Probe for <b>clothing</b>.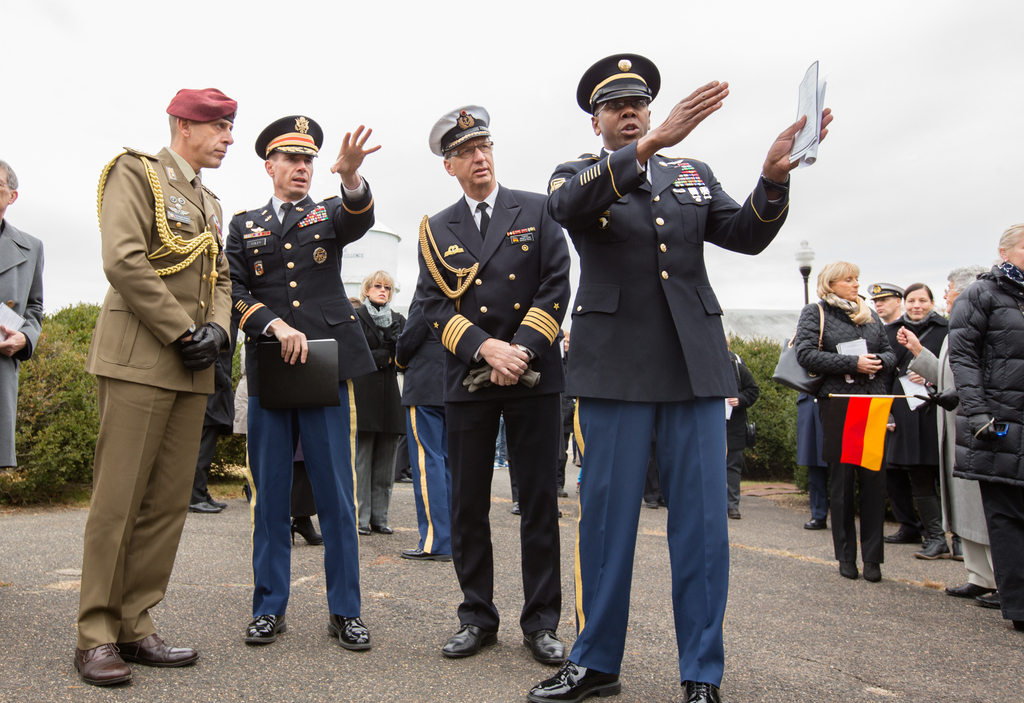
Probe result: (900, 313, 996, 587).
